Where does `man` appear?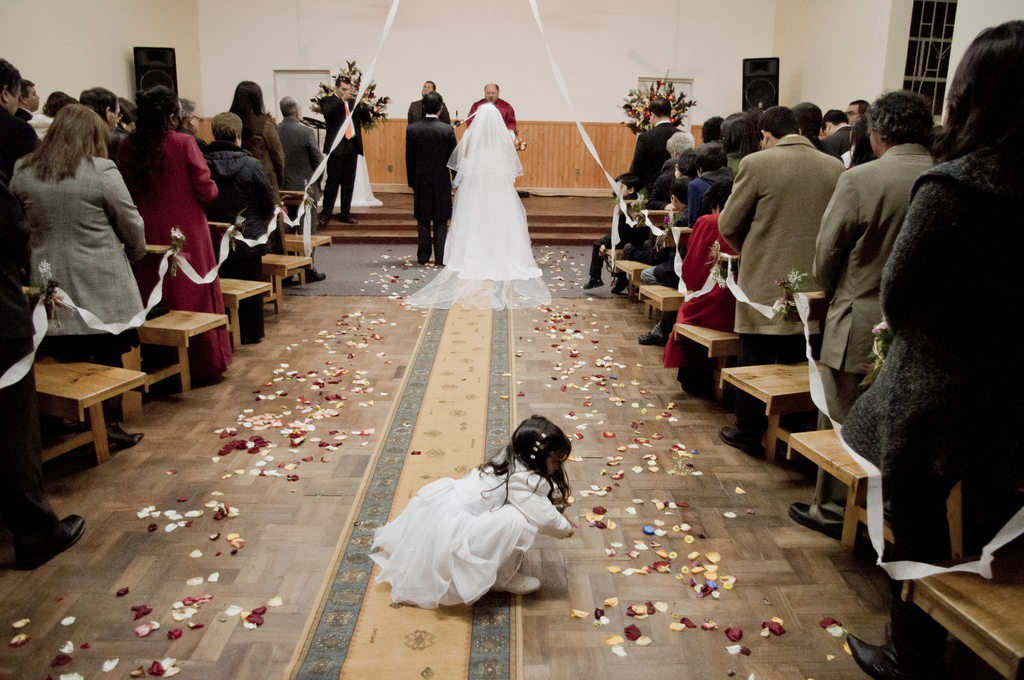
Appears at [177, 99, 200, 150].
